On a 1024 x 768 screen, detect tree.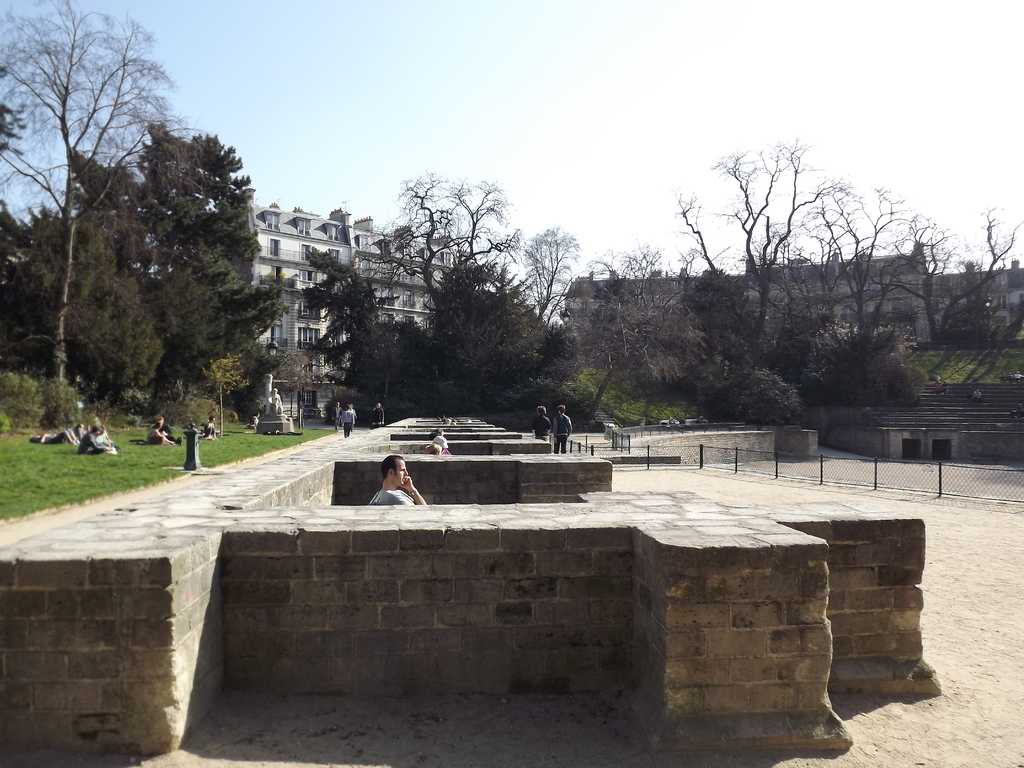
bbox=(2, 3, 197, 378).
